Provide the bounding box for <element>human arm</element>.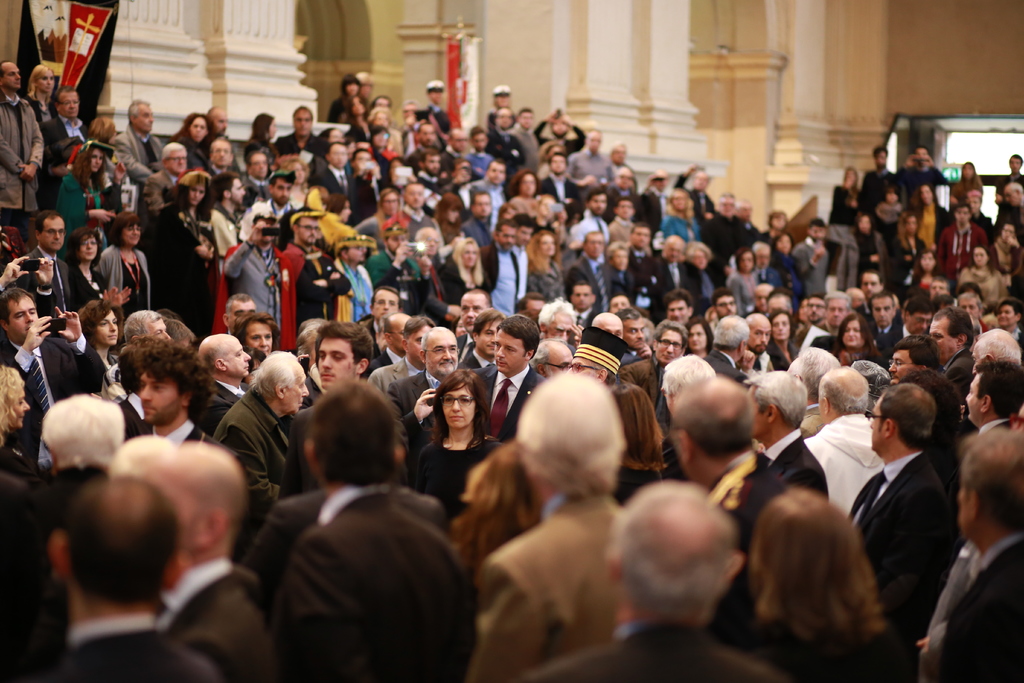
box(294, 268, 340, 300).
